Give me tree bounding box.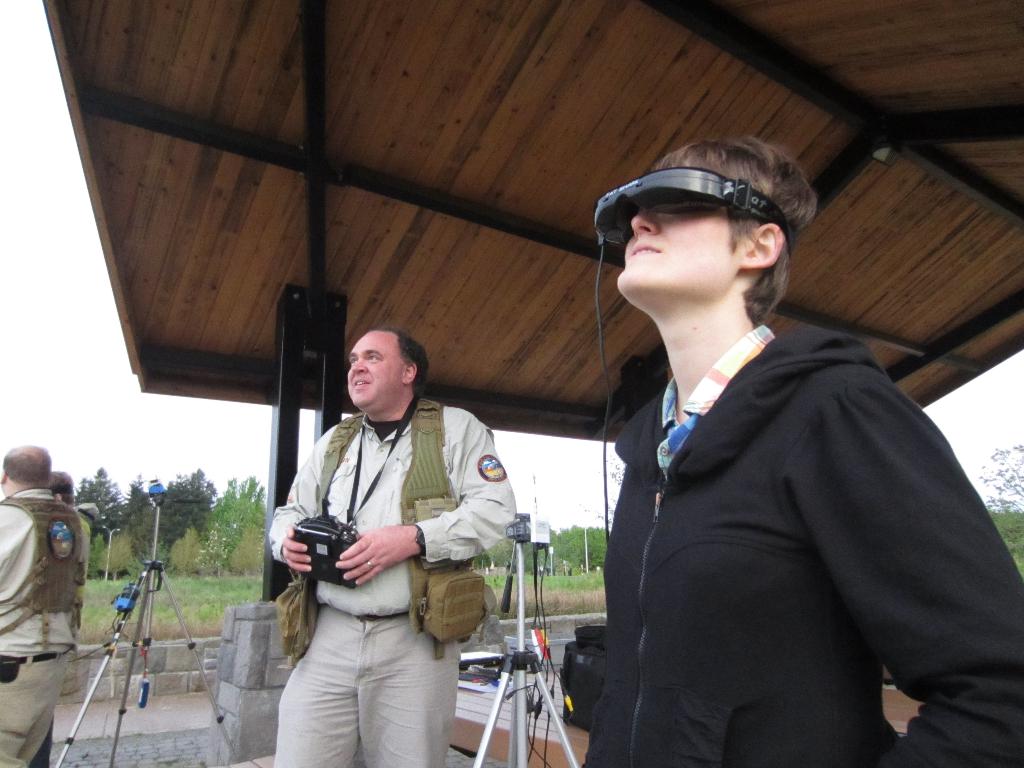
<region>72, 466, 134, 541</region>.
